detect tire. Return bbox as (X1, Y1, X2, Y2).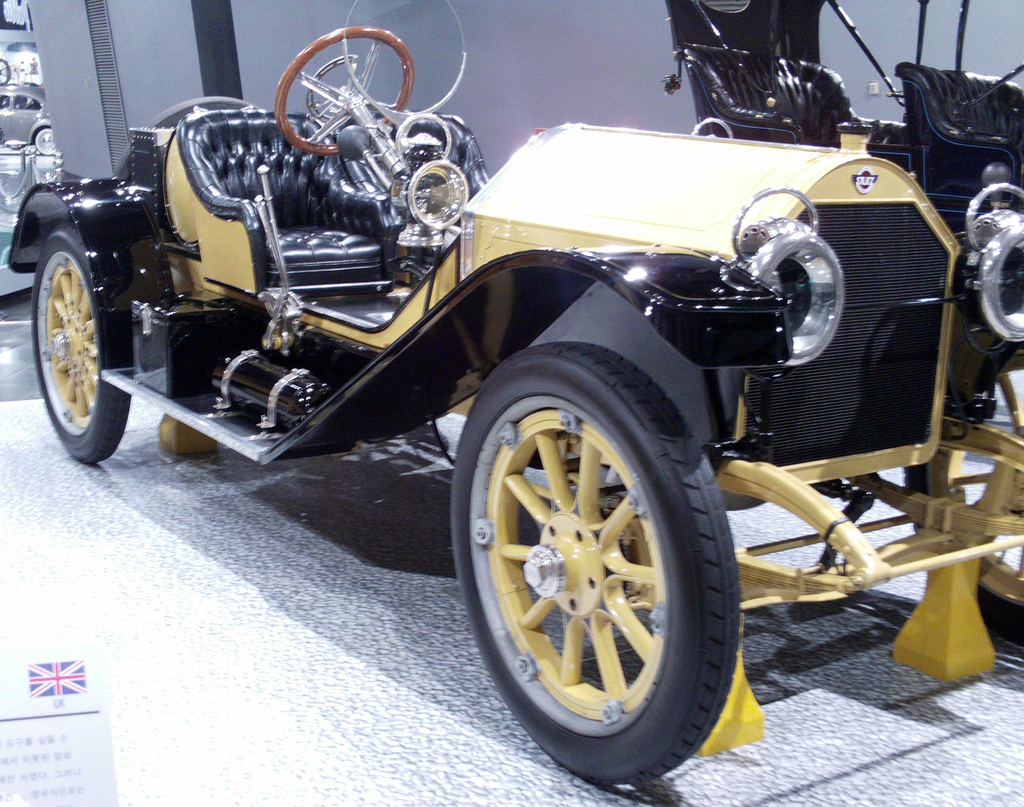
(32, 227, 132, 463).
